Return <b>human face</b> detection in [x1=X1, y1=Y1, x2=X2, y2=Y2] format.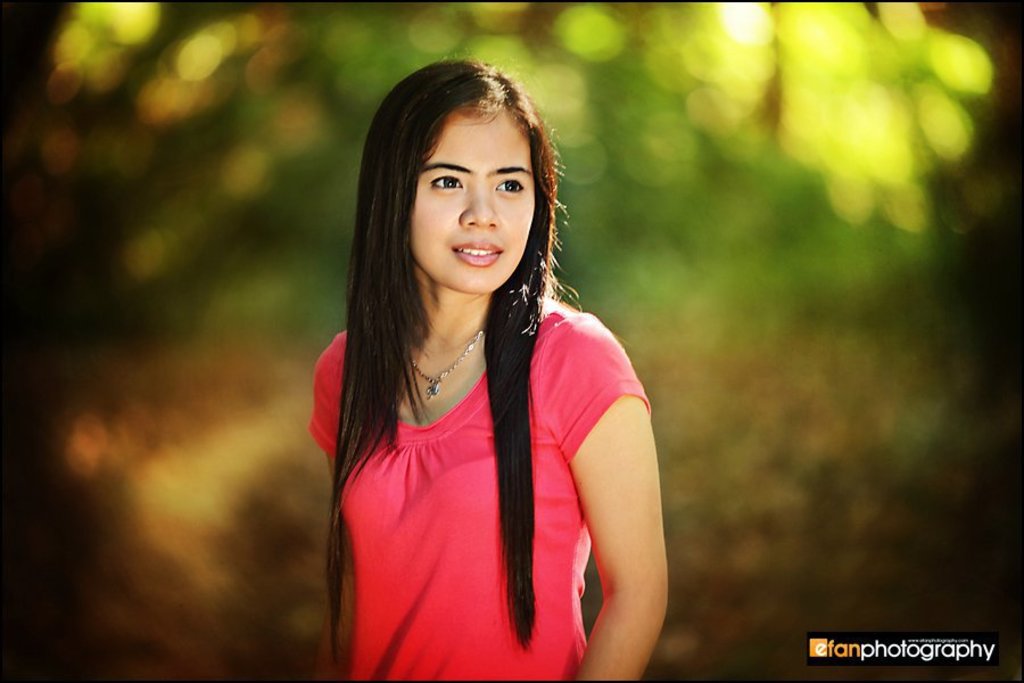
[x1=410, y1=108, x2=532, y2=290].
